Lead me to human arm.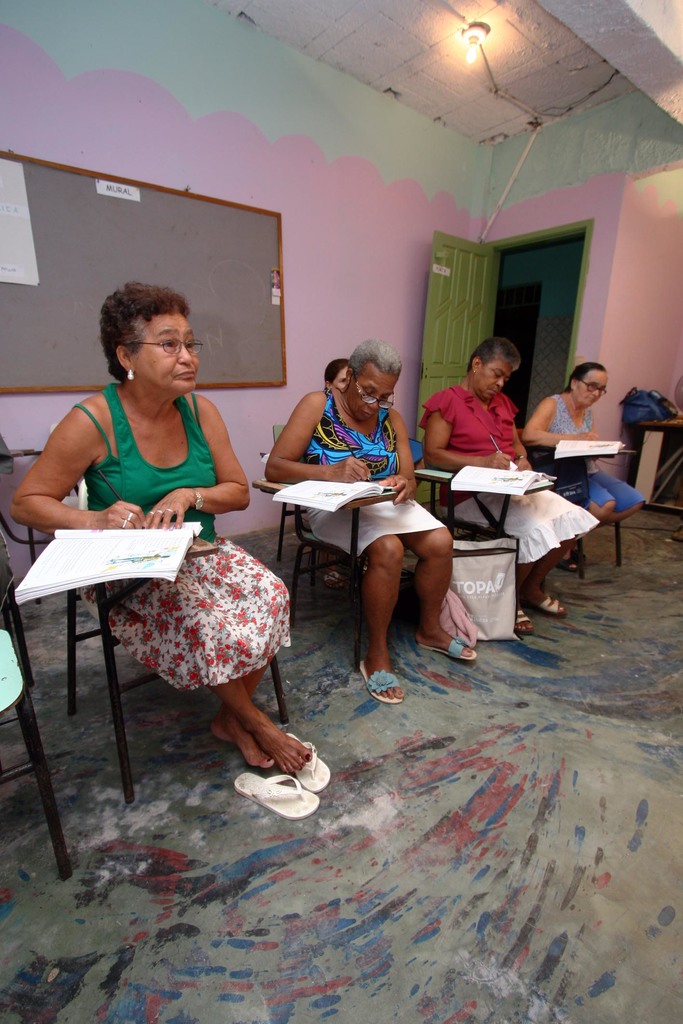
Lead to 509/406/534/466.
